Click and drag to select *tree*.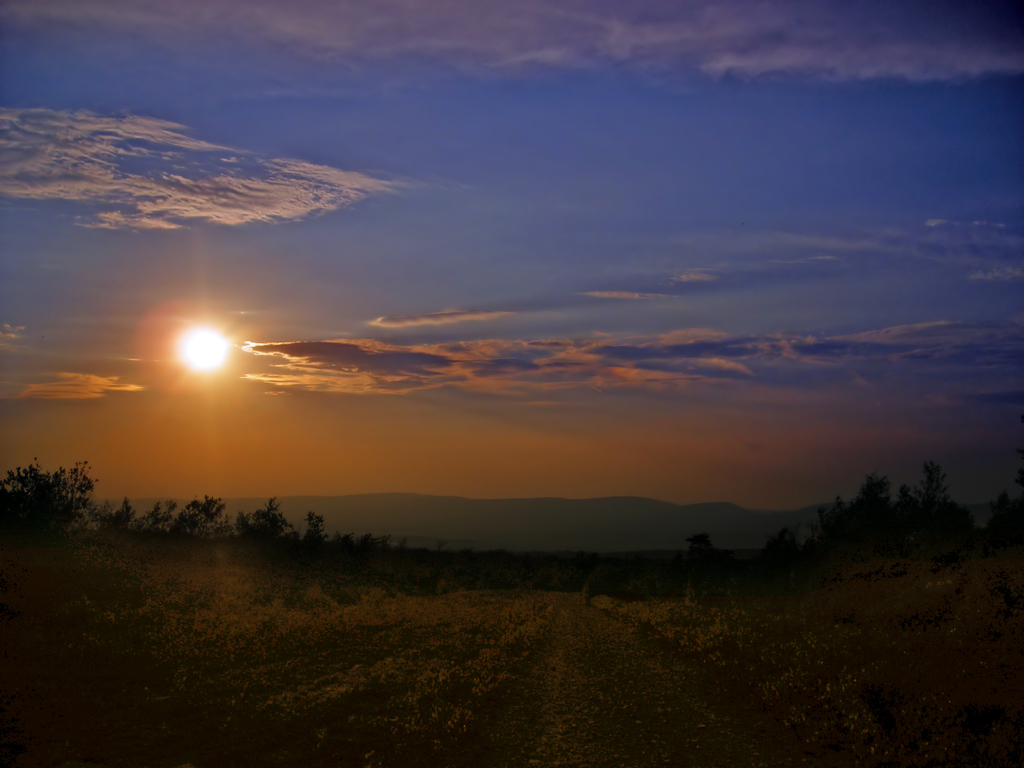
Selection: x1=246, y1=493, x2=287, y2=556.
